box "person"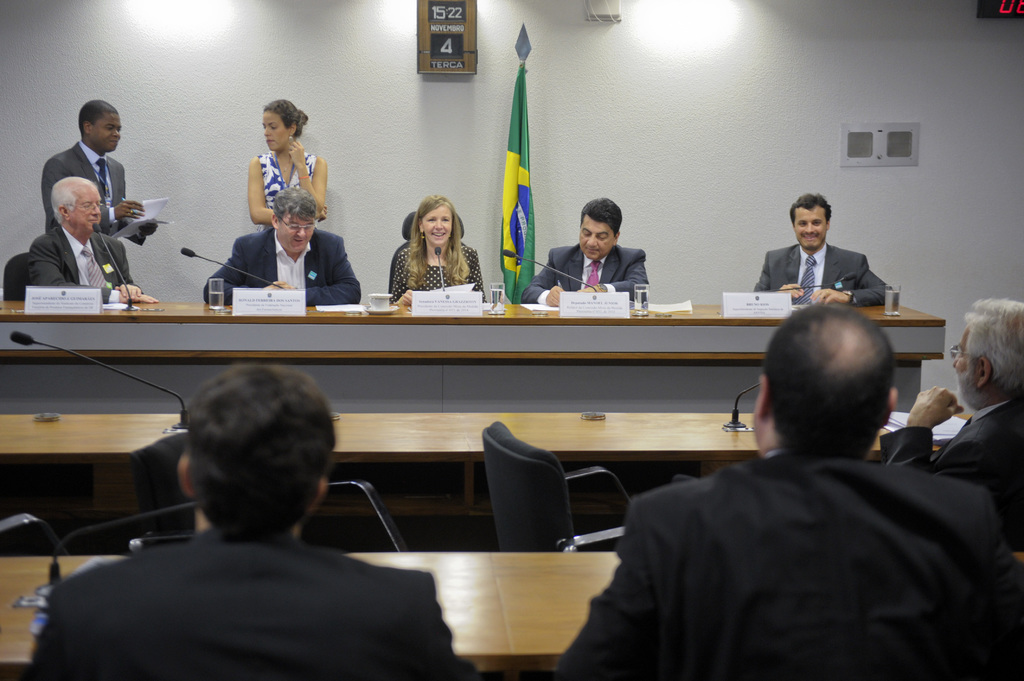
{"left": 36, "top": 178, "right": 159, "bottom": 309}
